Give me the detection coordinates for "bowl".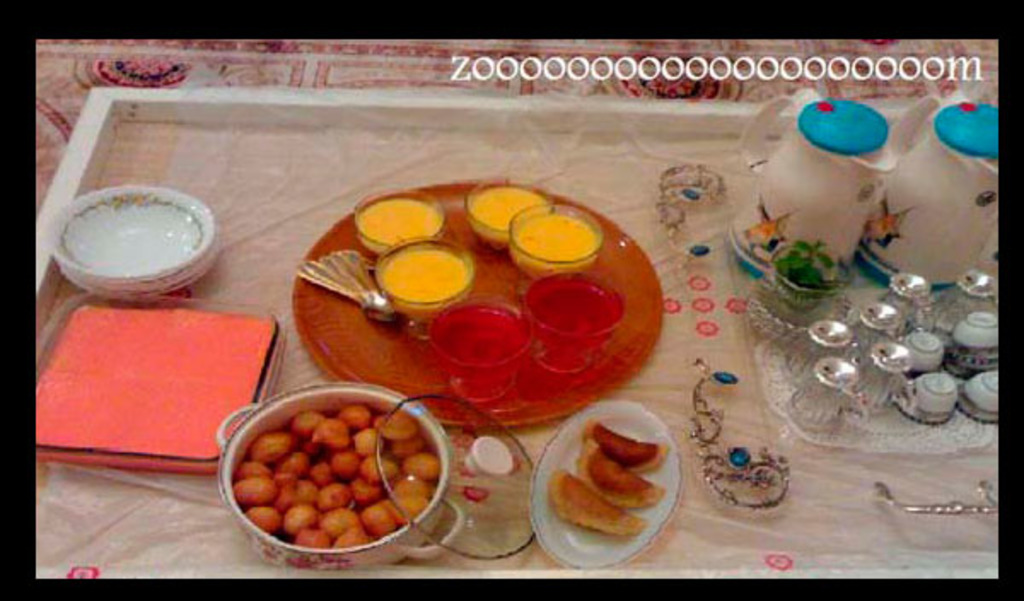
pyautogui.locateOnScreen(48, 188, 220, 295).
